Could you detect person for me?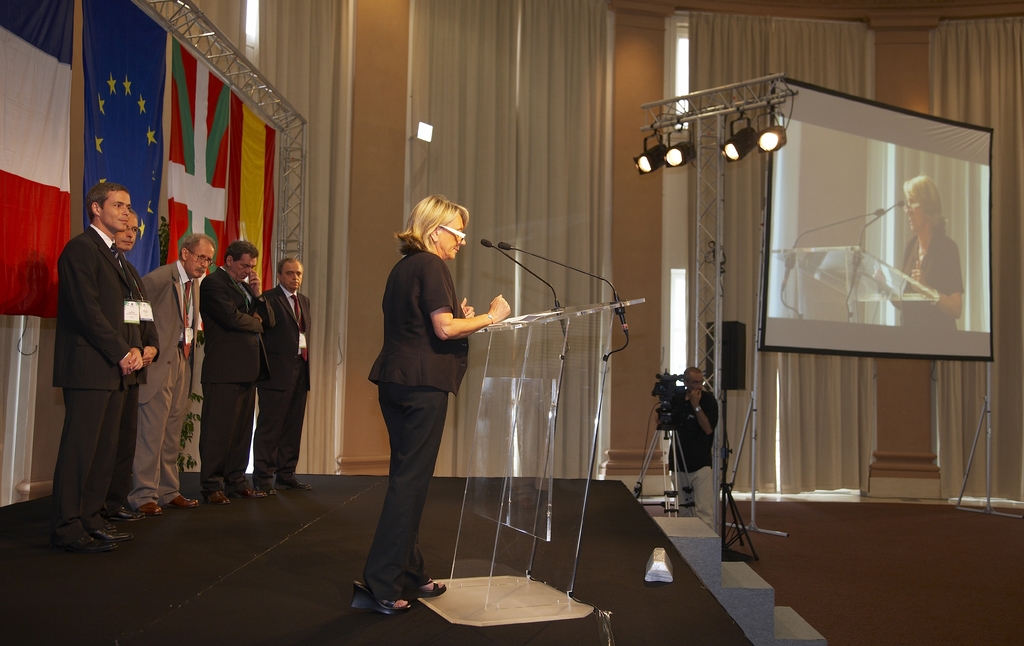
Detection result: box=[670, 365, 723, 542].
